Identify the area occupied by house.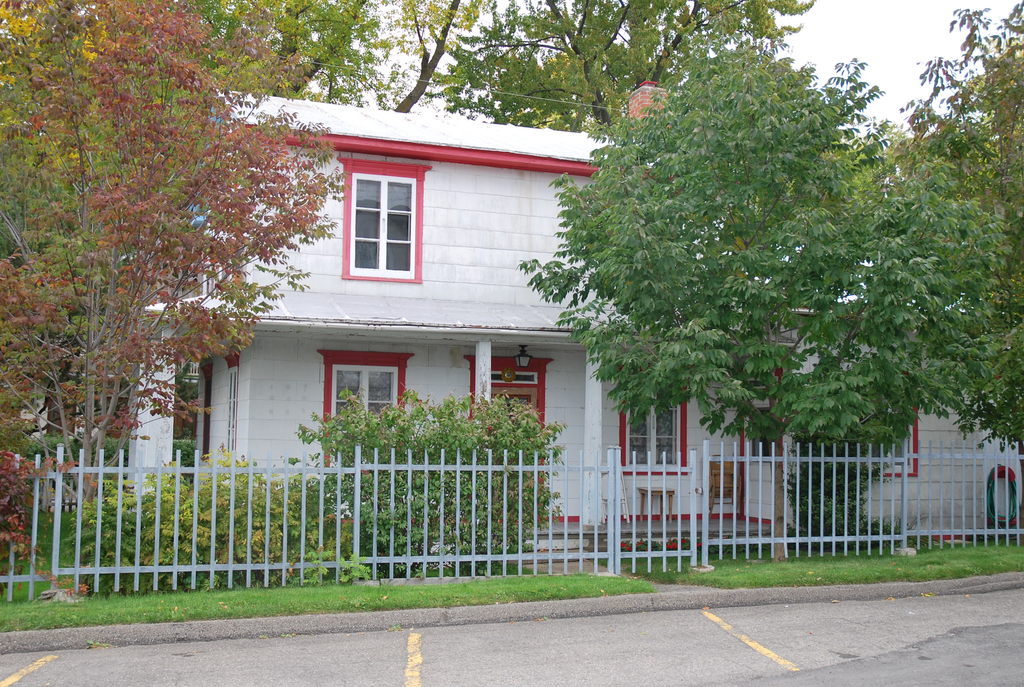
Area: [103,62,822,585].
